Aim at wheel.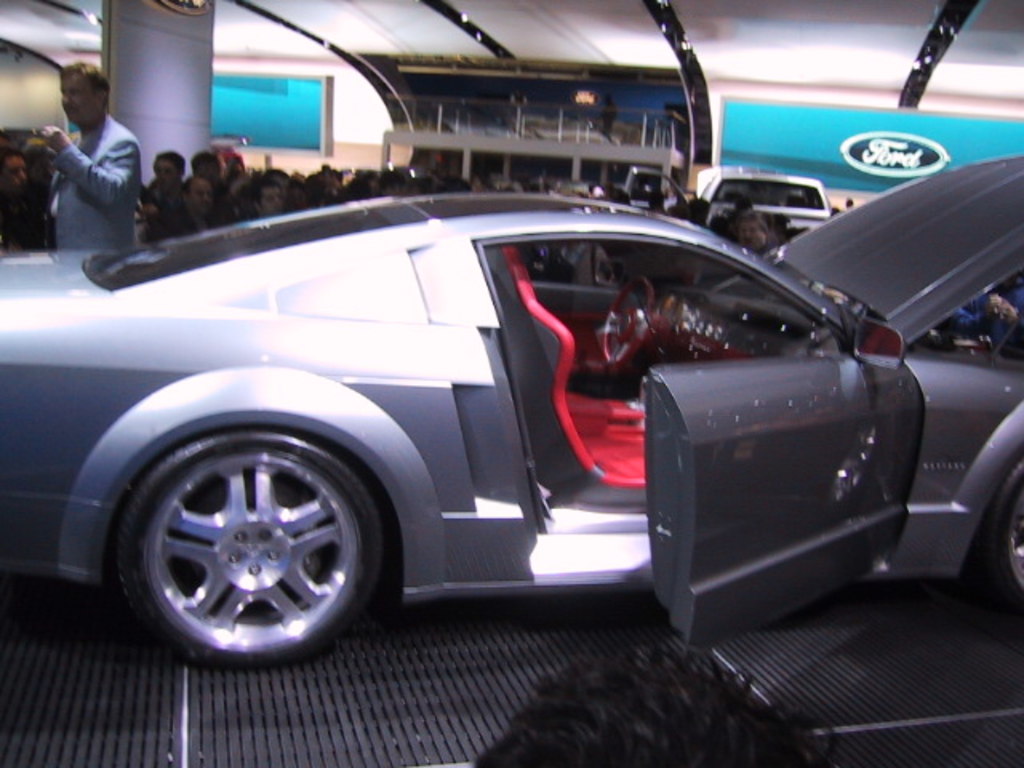
Aimed at region(98, 408, 397, 667).
